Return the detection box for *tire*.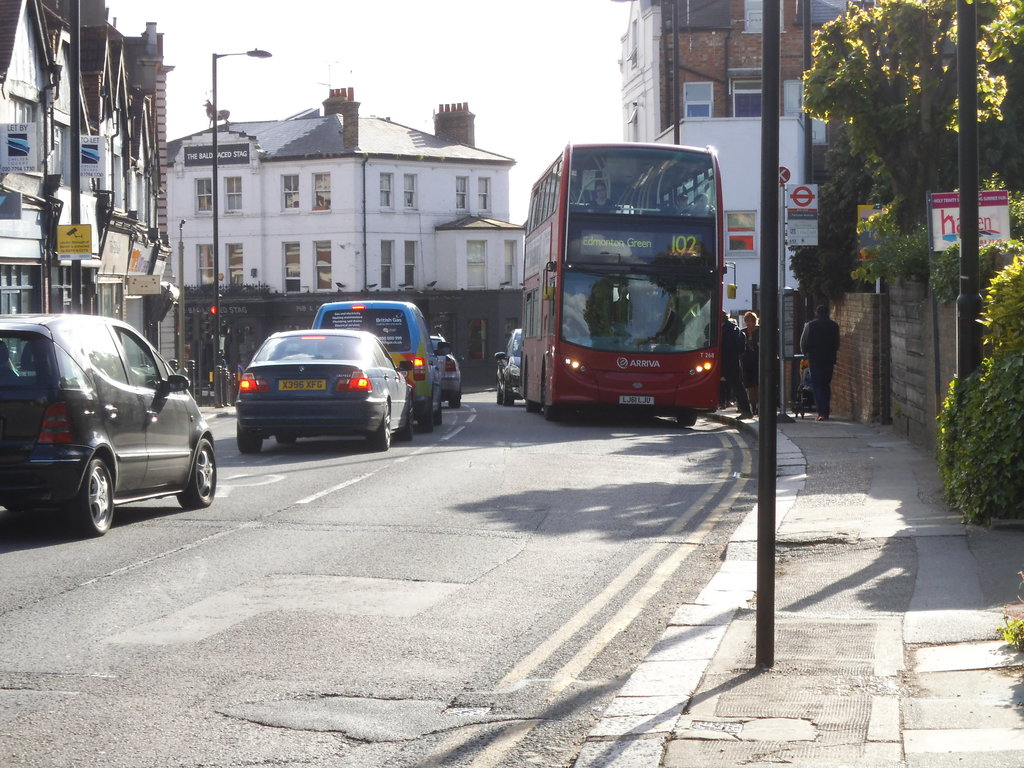
bbox=[497, 382, 506, 404].
